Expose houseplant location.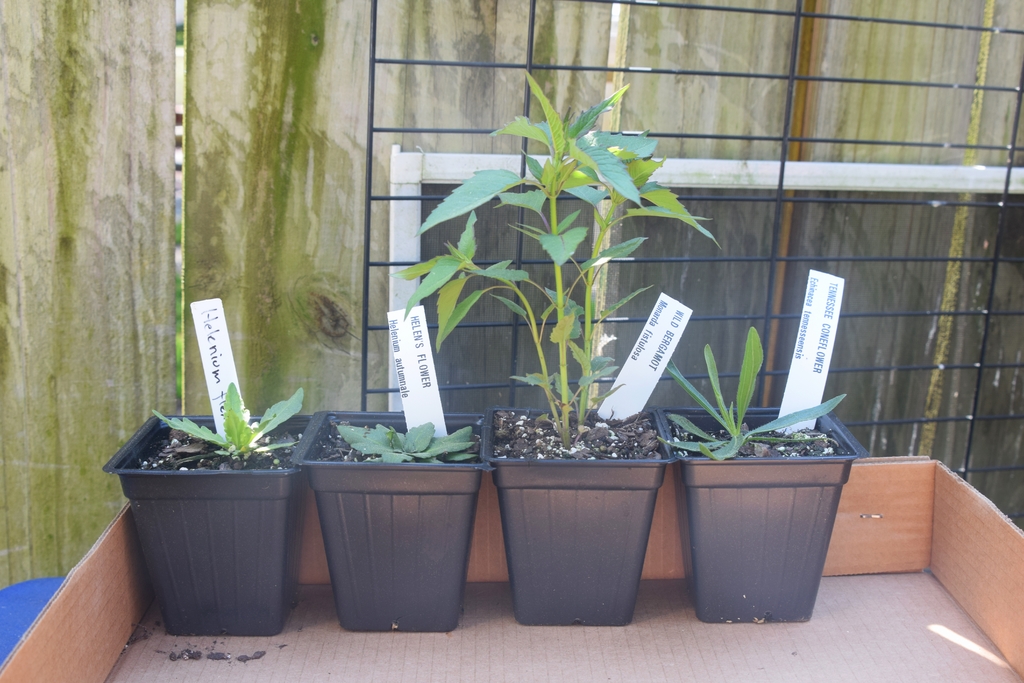
Exposed at {"left": 102, "top": 383, "right": 325, "bottom": 639}.
